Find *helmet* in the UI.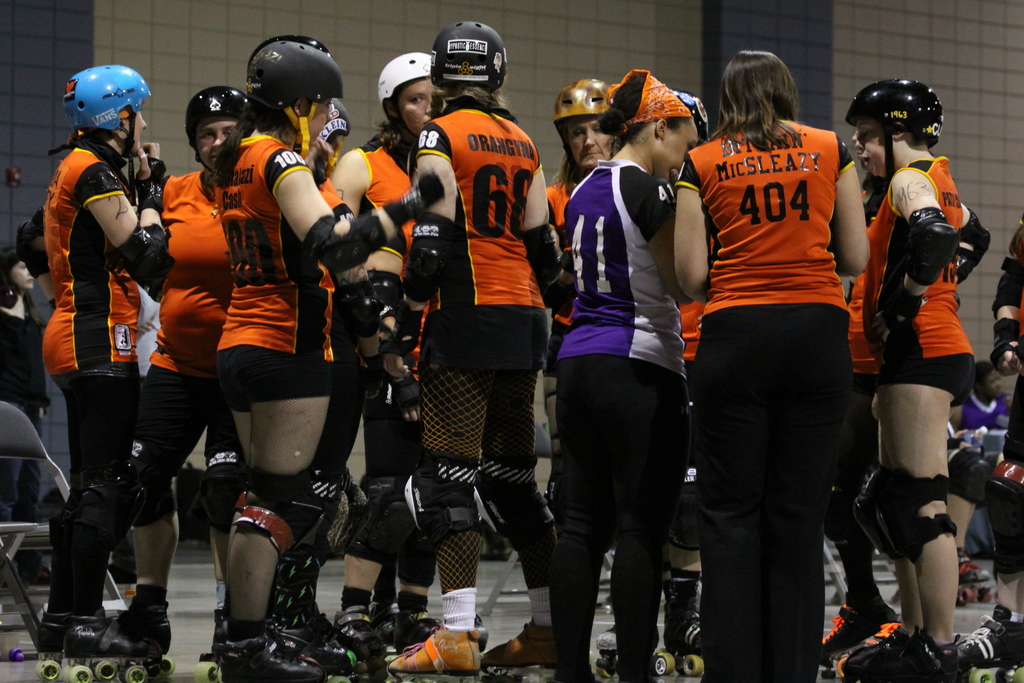
UI element at detection(306, 92, 361, 172).
